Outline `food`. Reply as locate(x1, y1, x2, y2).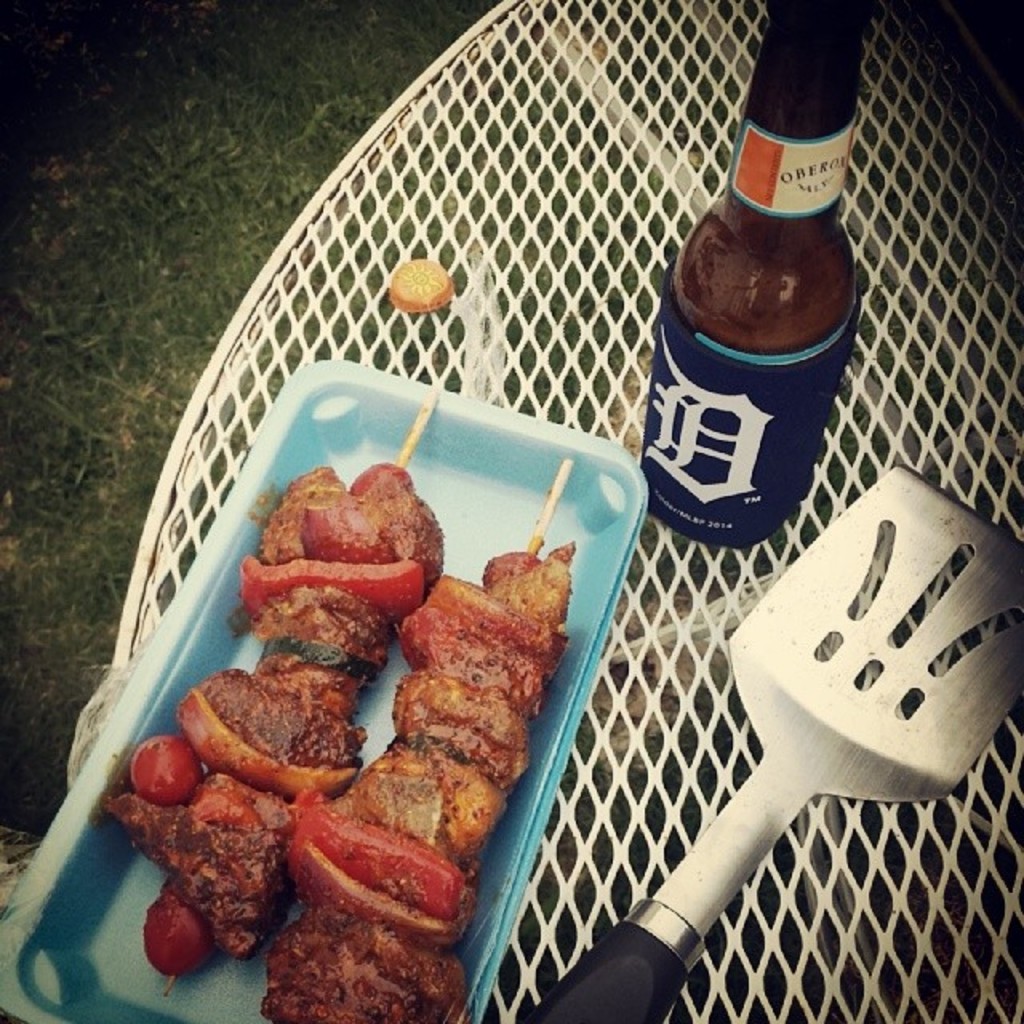
locate(117, 466, 443, 971).
